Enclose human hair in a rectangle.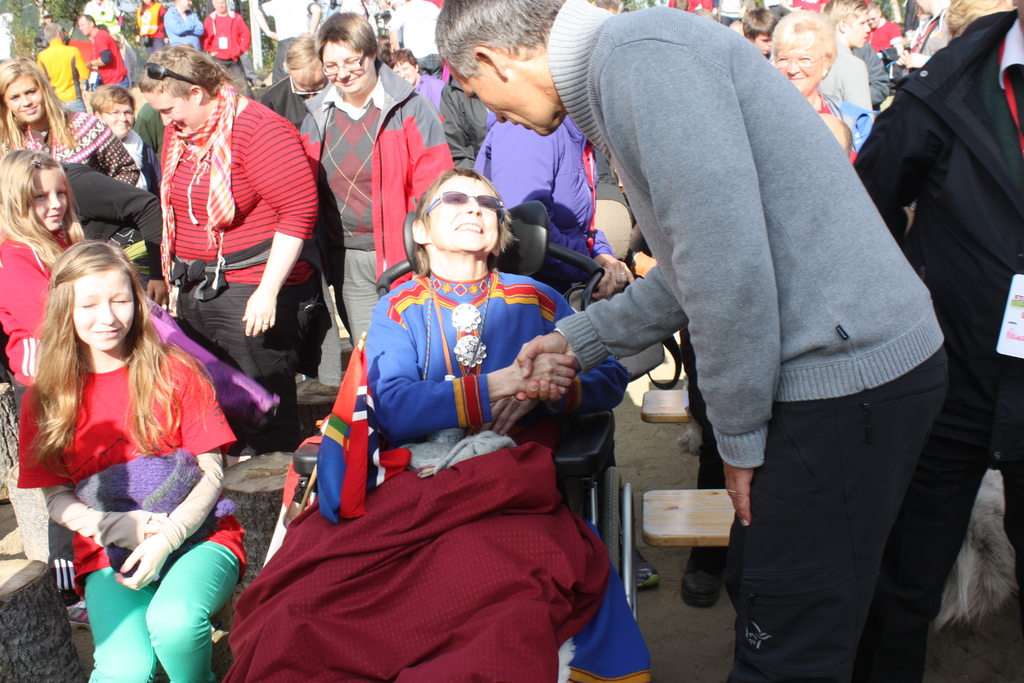
select_region(43, 25, 54, 41).
